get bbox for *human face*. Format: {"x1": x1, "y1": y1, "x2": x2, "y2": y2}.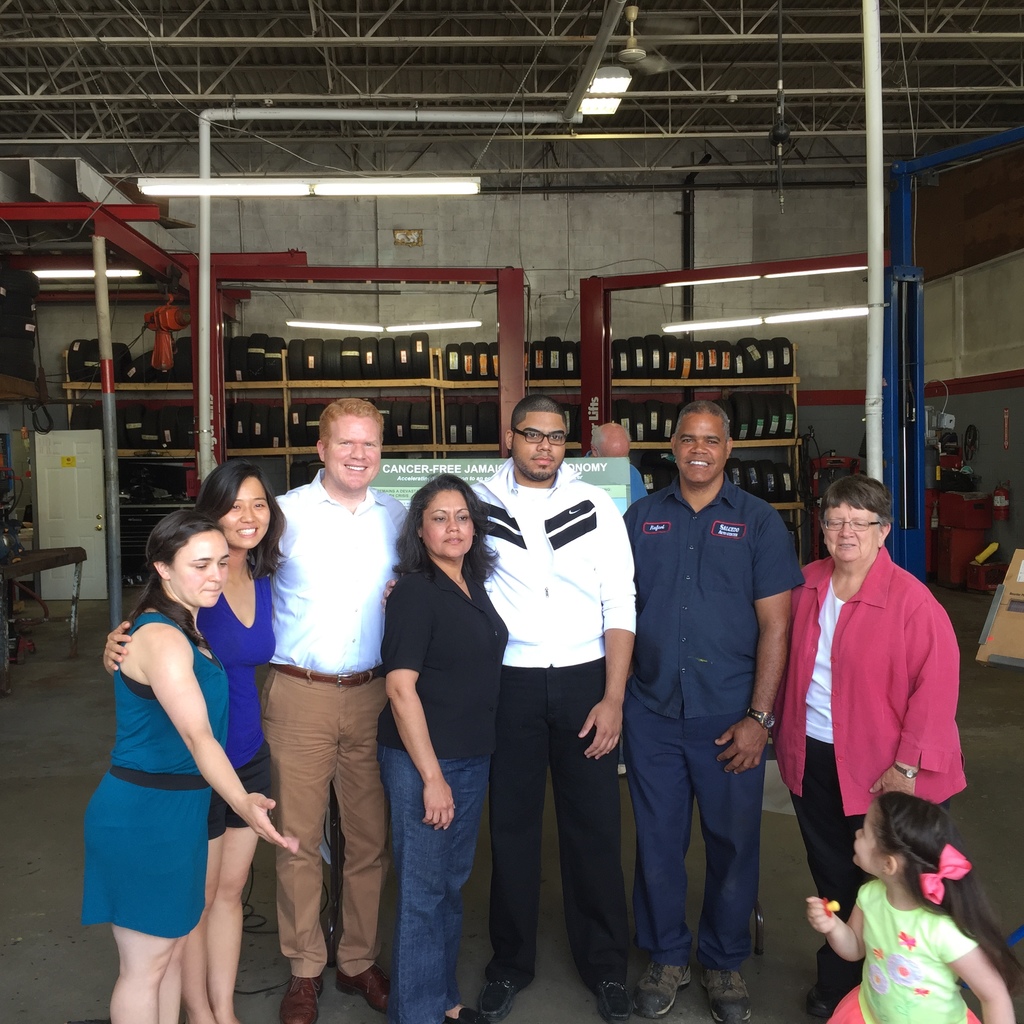
{"x1": 675, "y1": 404, "x2": 725, "y2": 487}.
